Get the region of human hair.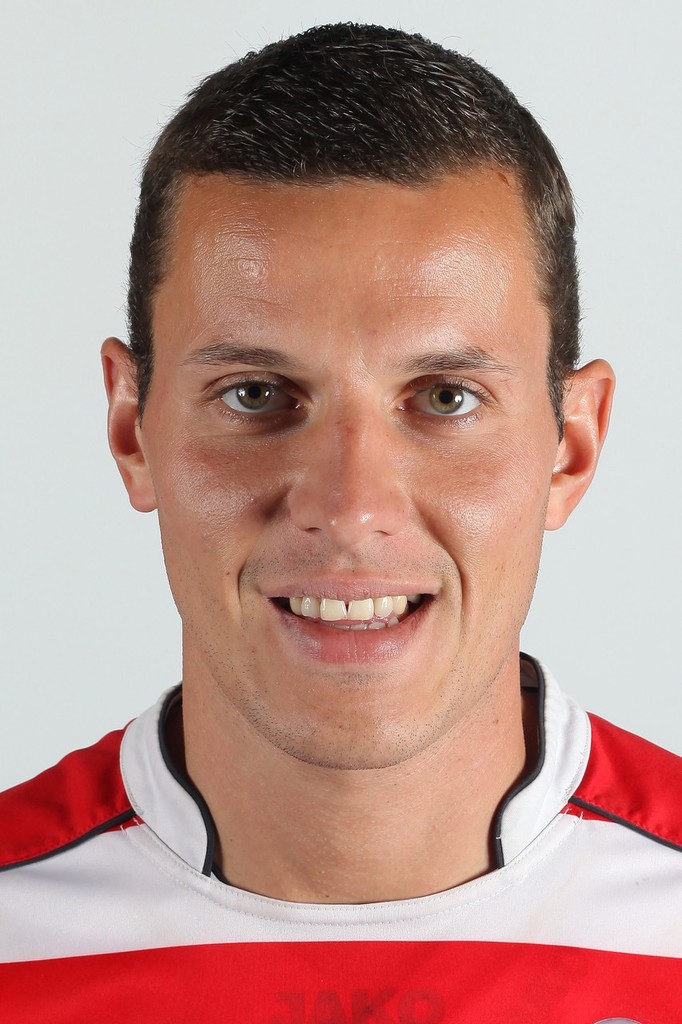
pyautogui.locateOnScreen(112, 18, 593, 471).
